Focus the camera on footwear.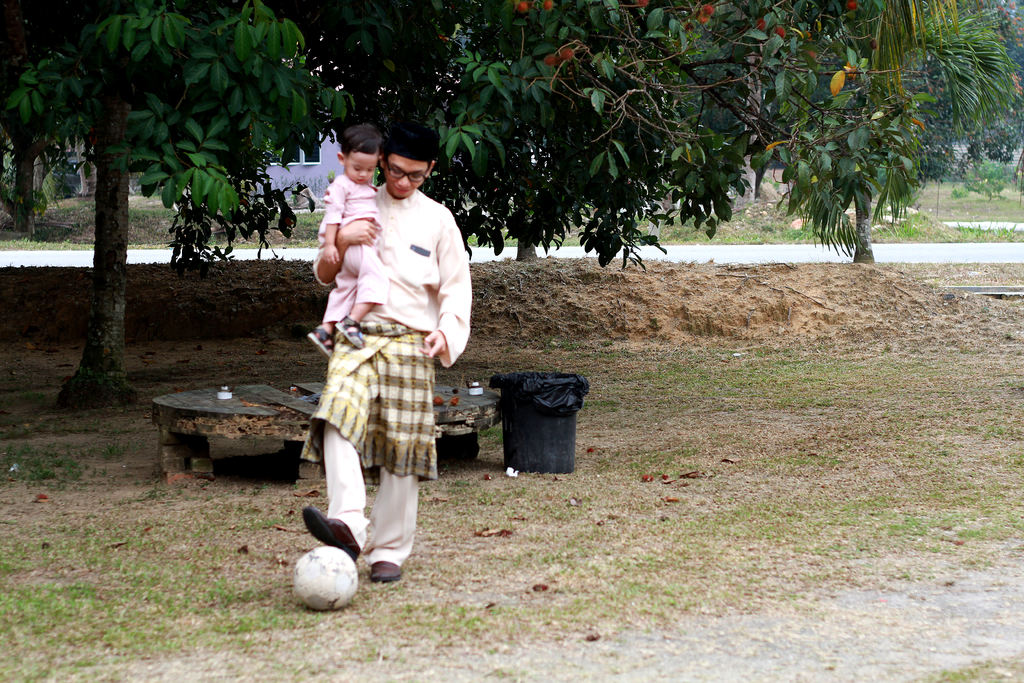
Focus region: (333,311,368,350).
